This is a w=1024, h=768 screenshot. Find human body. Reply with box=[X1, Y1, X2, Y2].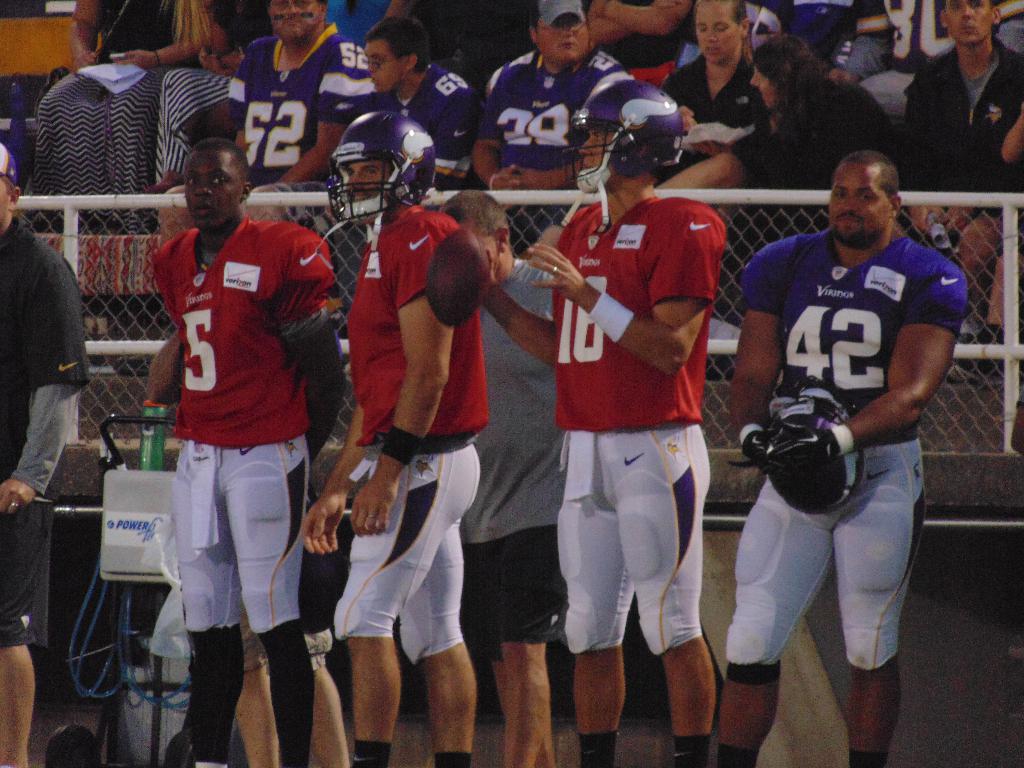
box=[296, 118, 471, 767].
